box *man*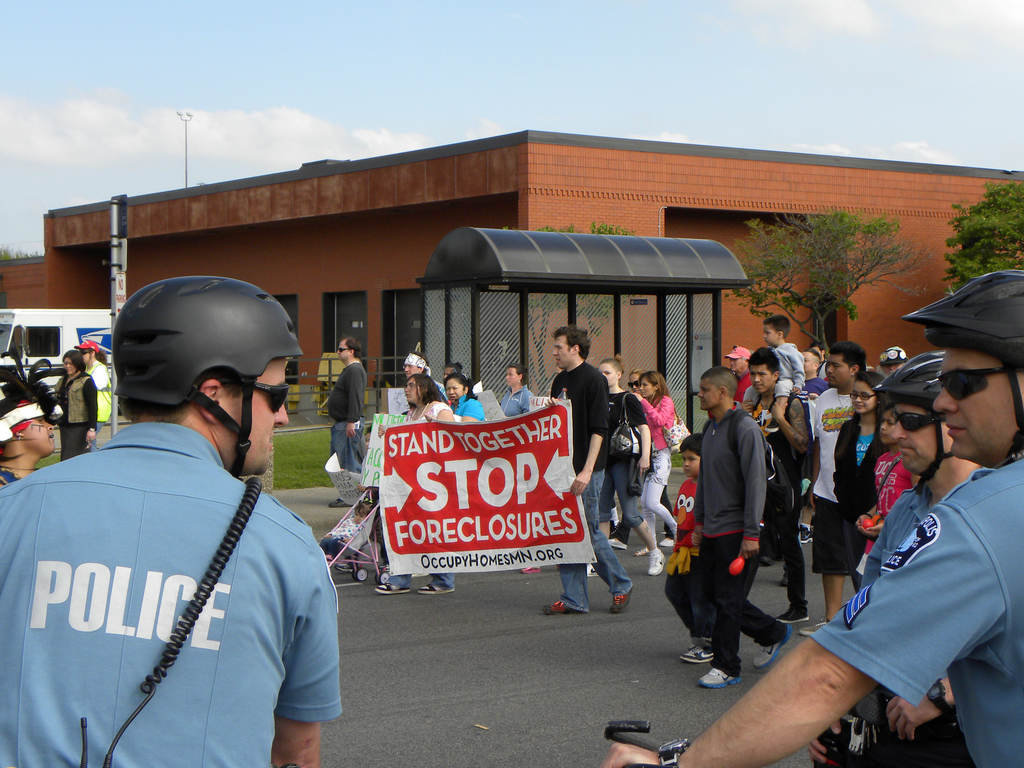
[left=805, top=352, right=982, bottom=767]
